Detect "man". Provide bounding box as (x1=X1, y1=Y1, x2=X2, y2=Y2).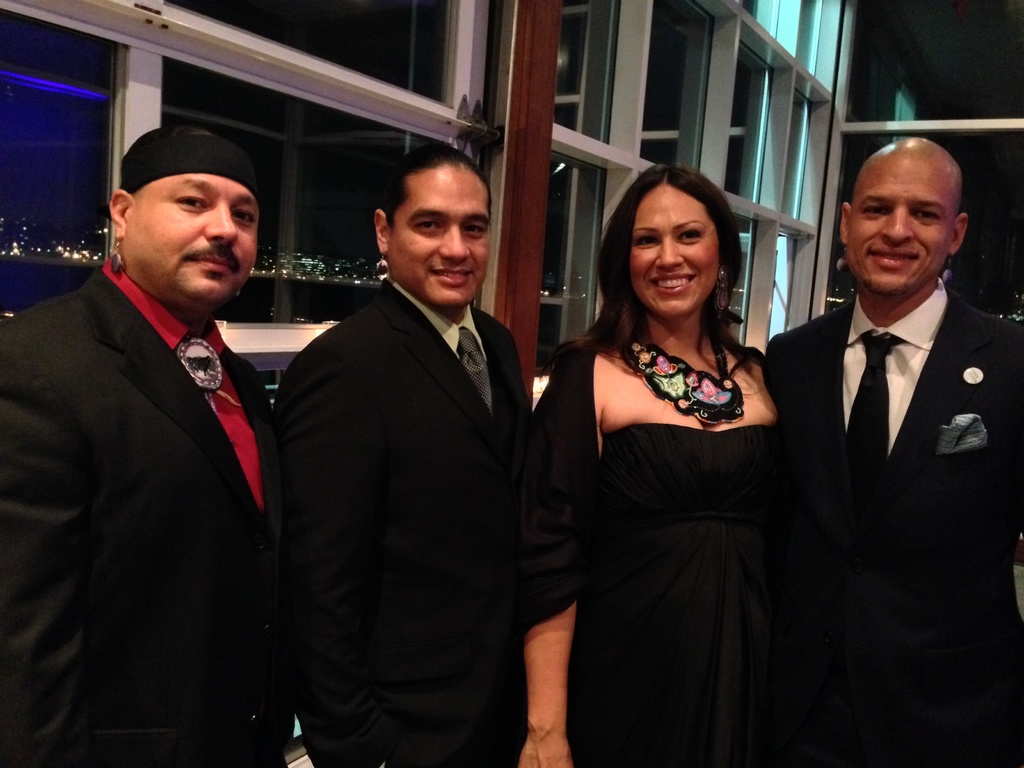
(x1=0, y1=93, x2=299, y2=767).
